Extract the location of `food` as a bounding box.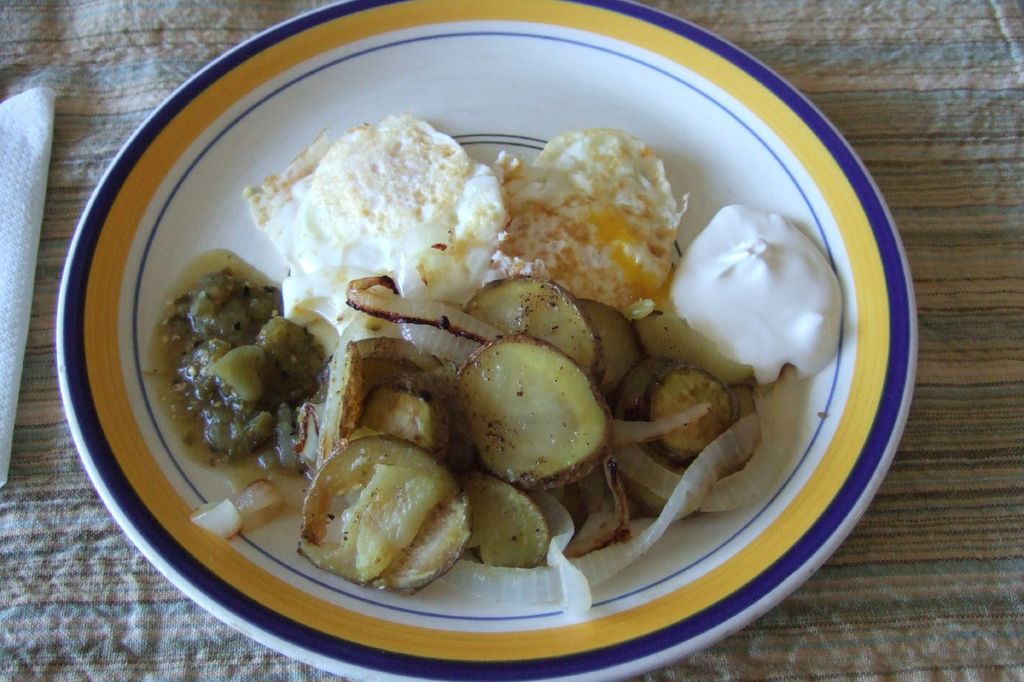
[295,436,464,602].
